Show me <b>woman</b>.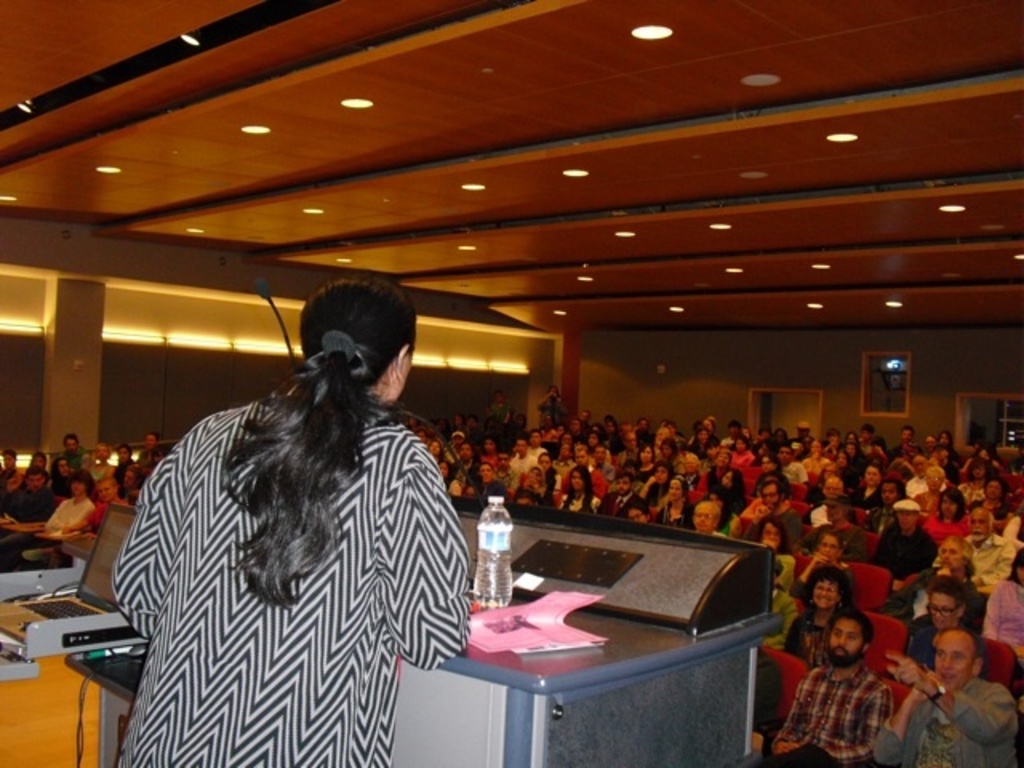
<b>woman</b> is here: 978 544 1022 658.
